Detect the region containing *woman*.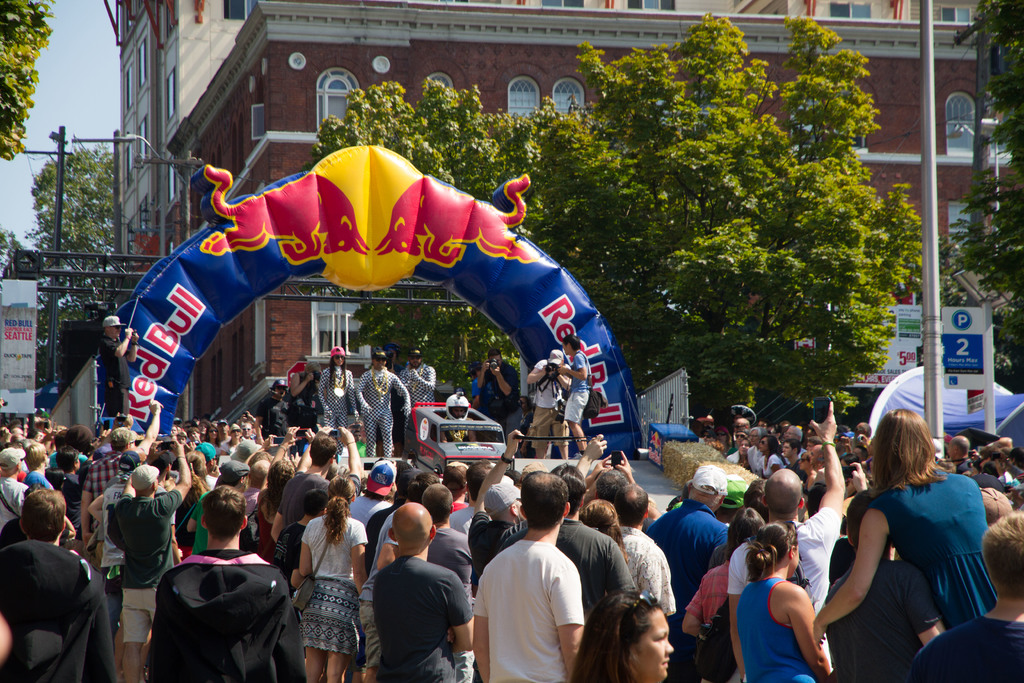
x1=573, y1=586, x2=678, y2=682.
